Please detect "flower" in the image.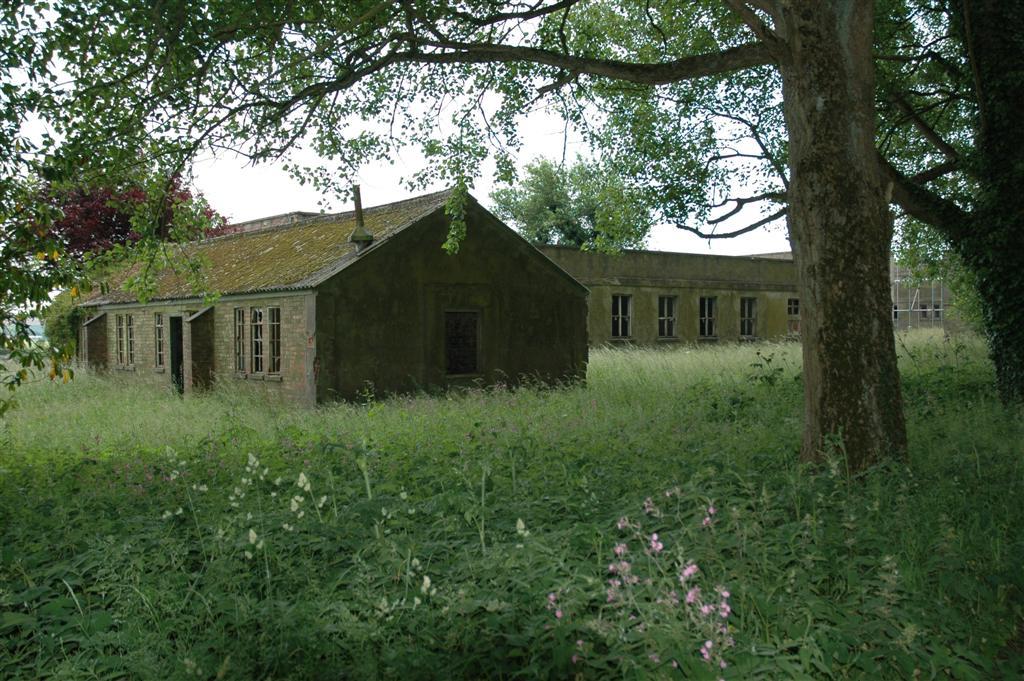
[681, 565, 698, 580].
